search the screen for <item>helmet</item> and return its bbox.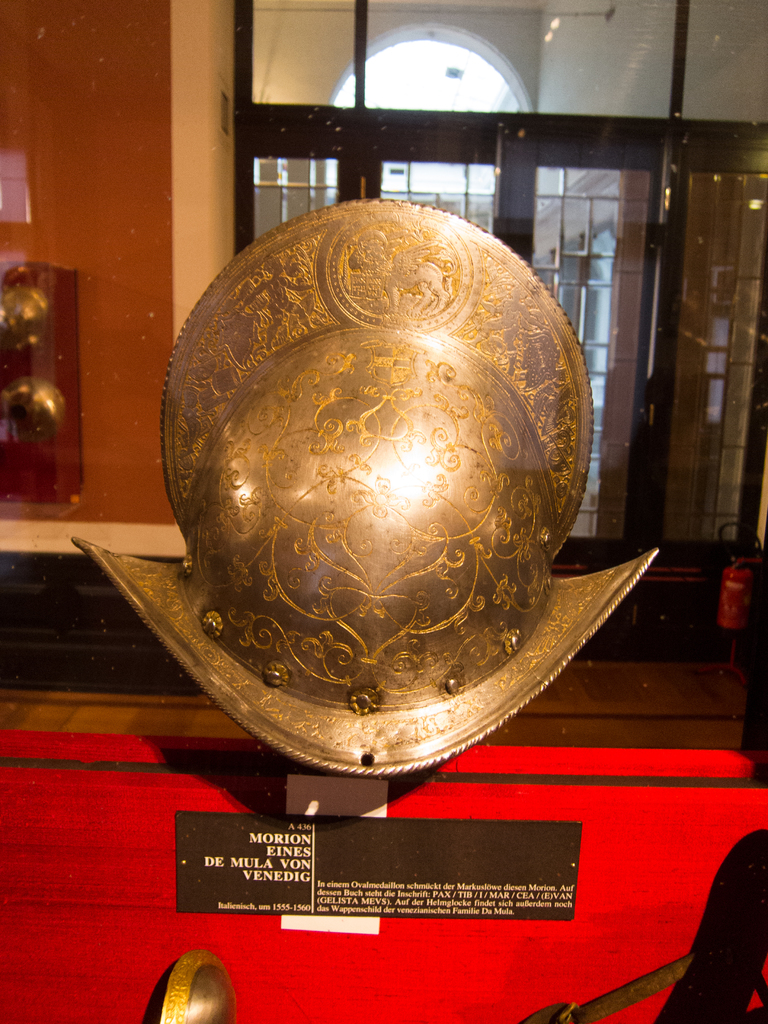
Found: detection(70, 255, 582, 806).
